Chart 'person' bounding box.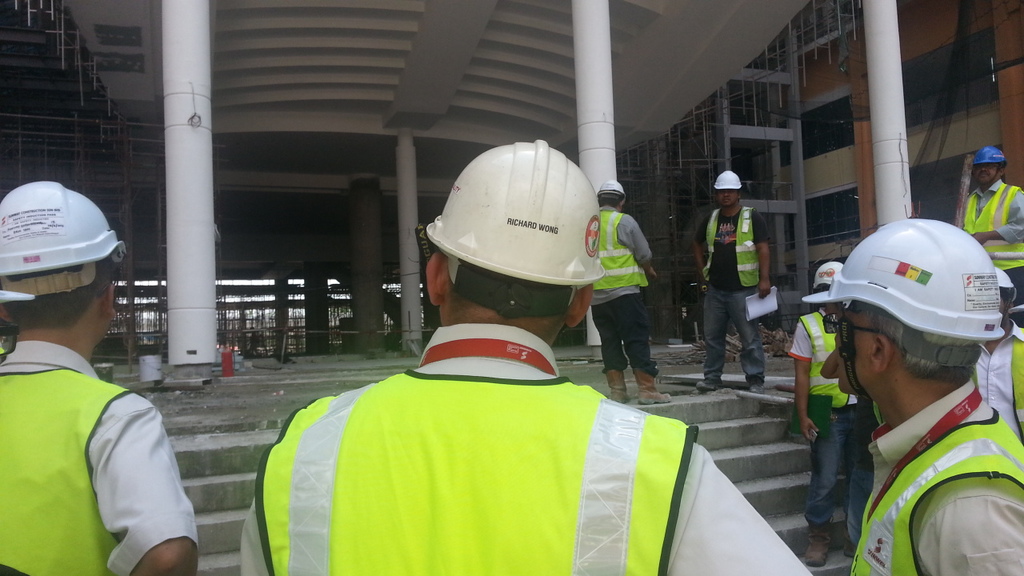
Charted: 0/182/202/575.
